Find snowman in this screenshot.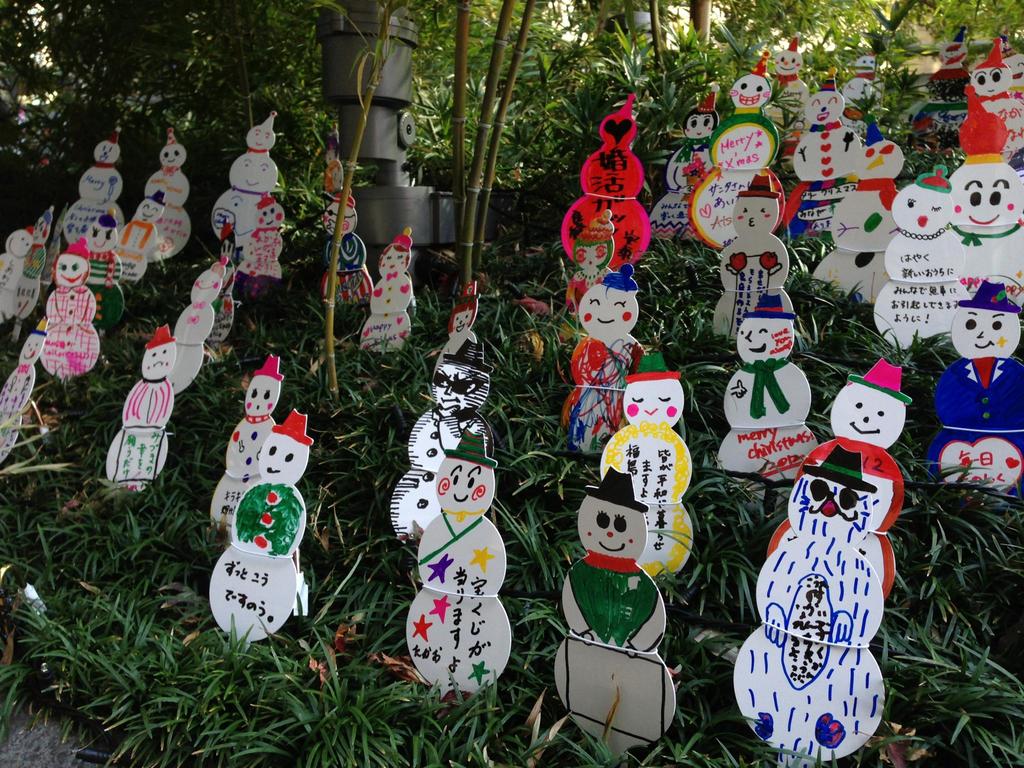
The bounding box for snowman is region(0, 316, 45, 466).
